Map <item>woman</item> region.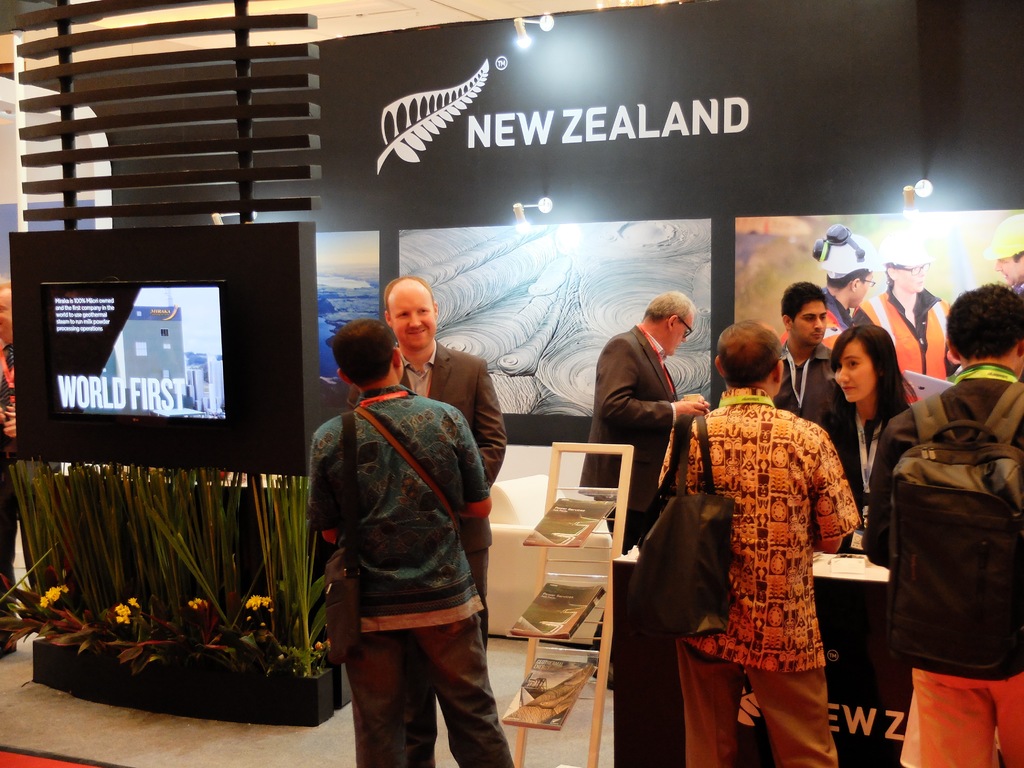
Mapped to (left=854, top=238, right=951, bottom=404).
